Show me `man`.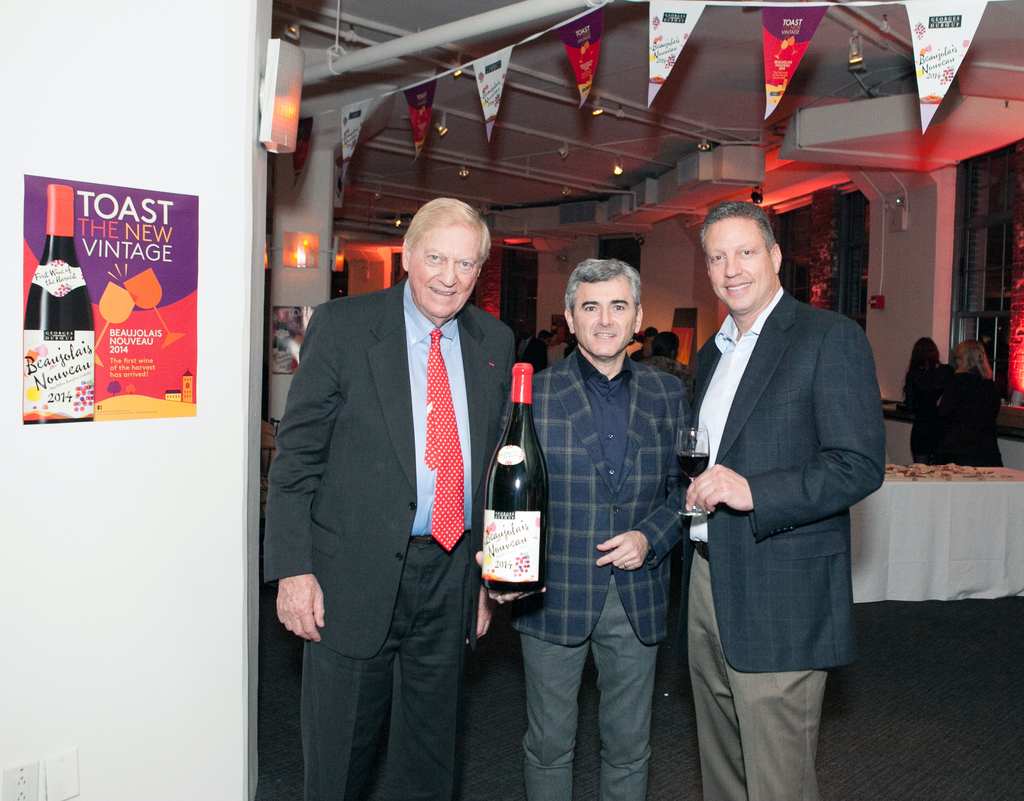
`man` is here: detection(266, 200, 525, 800).
